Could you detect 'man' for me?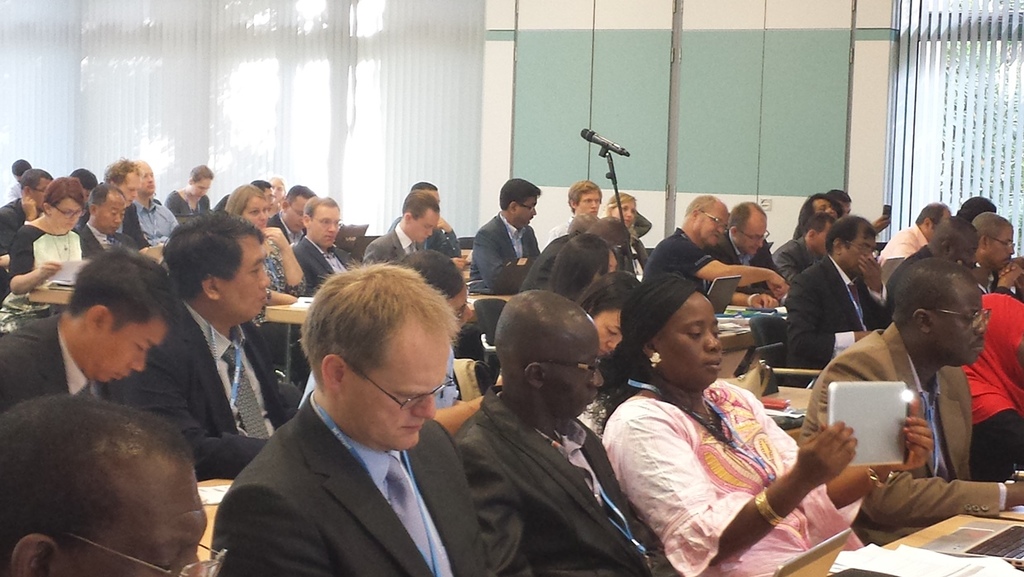
Detection result: [548,173,633,250].
